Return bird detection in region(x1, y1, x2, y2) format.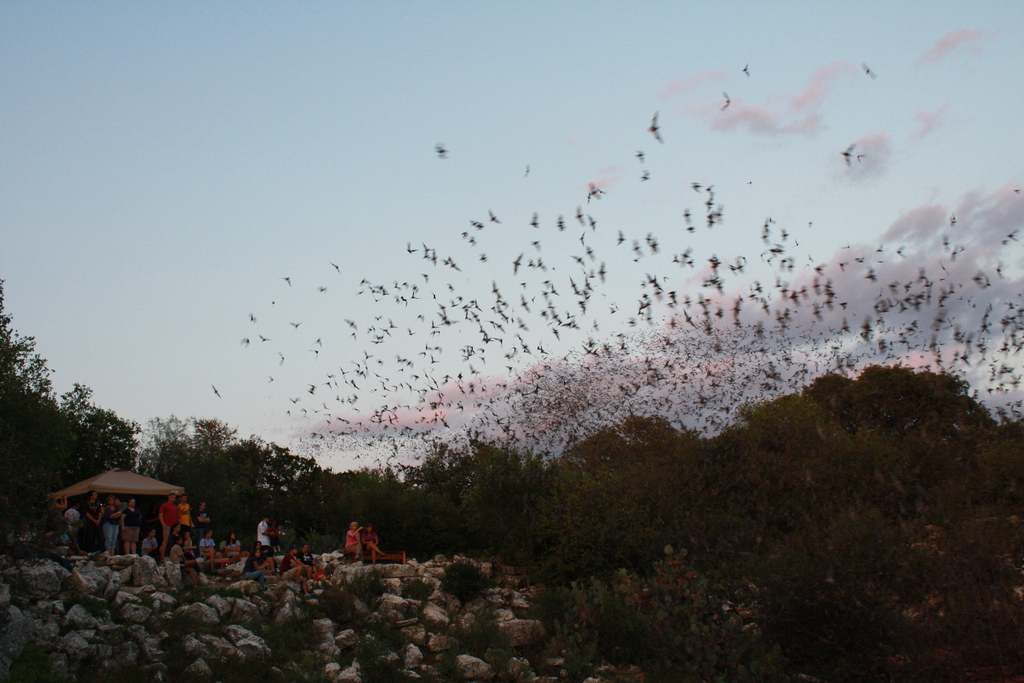
region(318, 283, 327, 295).
